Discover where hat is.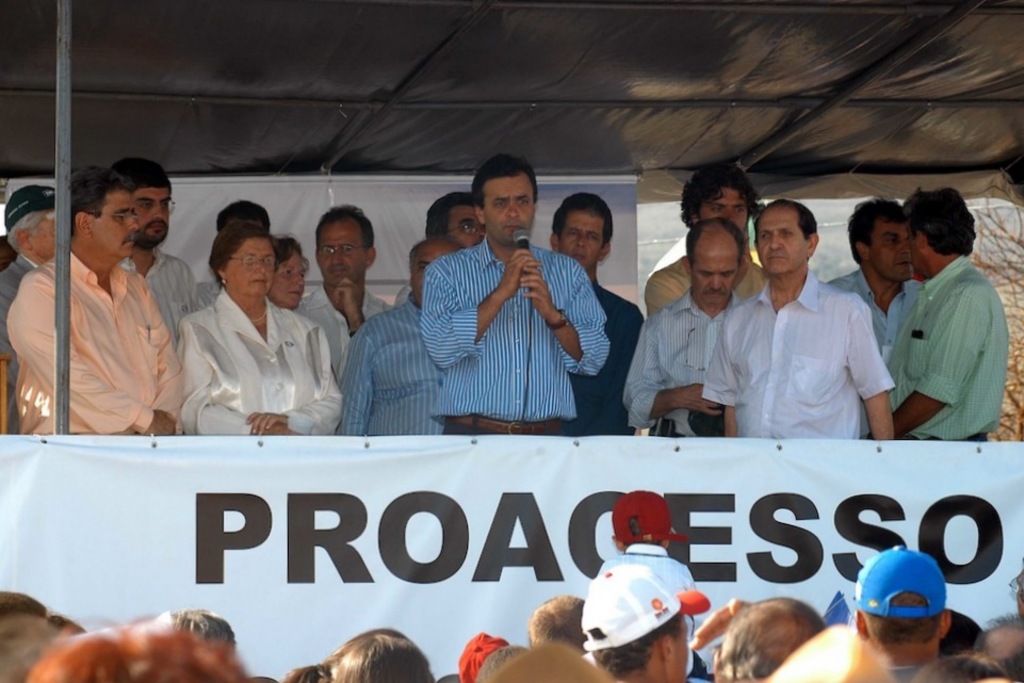
Discovered at [x1=583, y1=558, x2=712, y2=649].
